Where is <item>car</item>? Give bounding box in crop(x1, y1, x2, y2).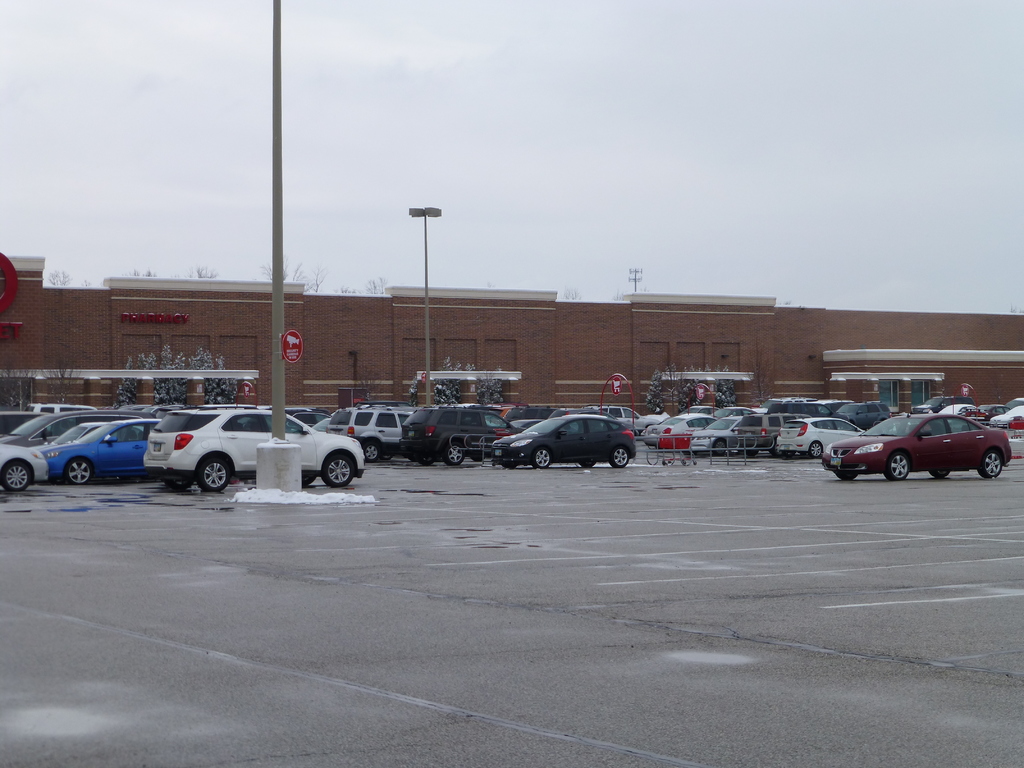
crop(550, 408, 618, 422).
